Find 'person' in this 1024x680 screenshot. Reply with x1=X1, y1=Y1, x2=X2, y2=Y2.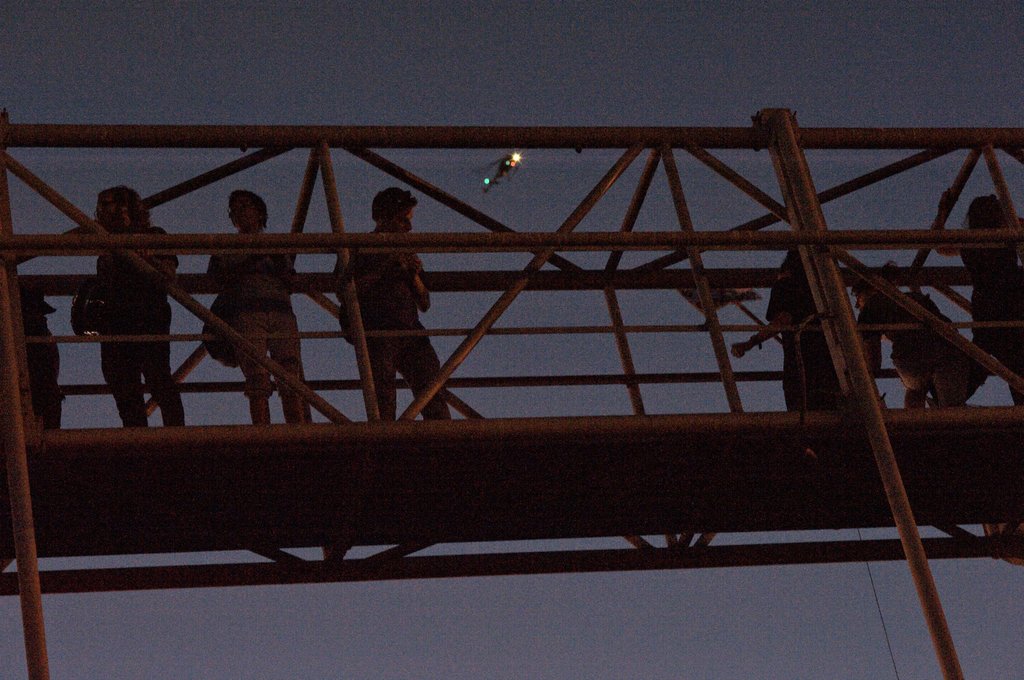
x1=77, y1=177, x2=187, y2=423.
